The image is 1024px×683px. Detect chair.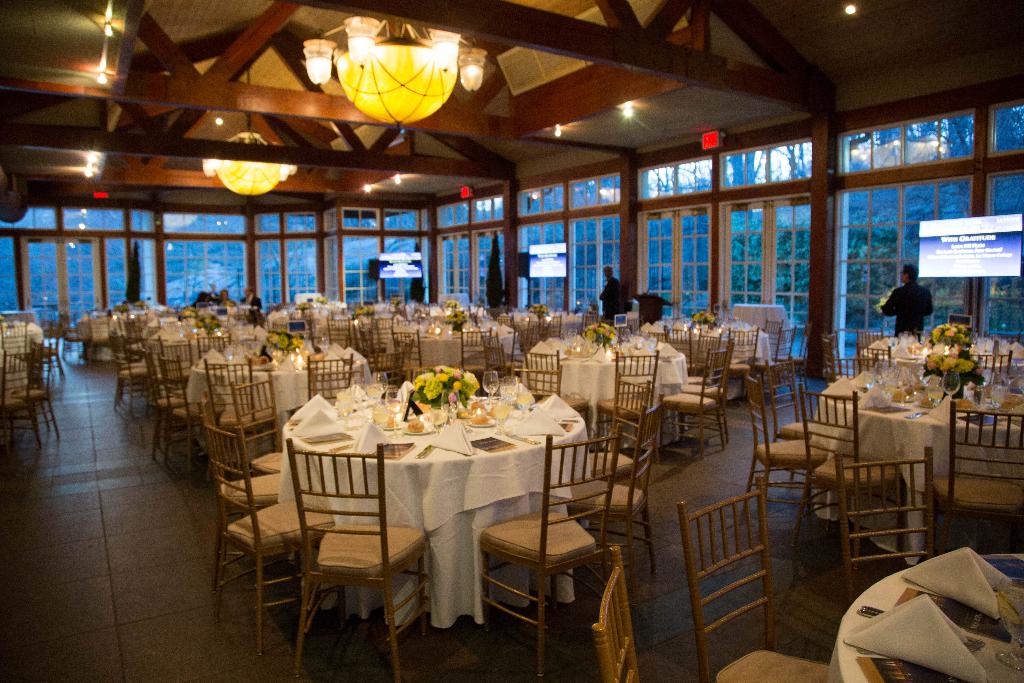
Detection: <box>193,332,230,353</box>.
